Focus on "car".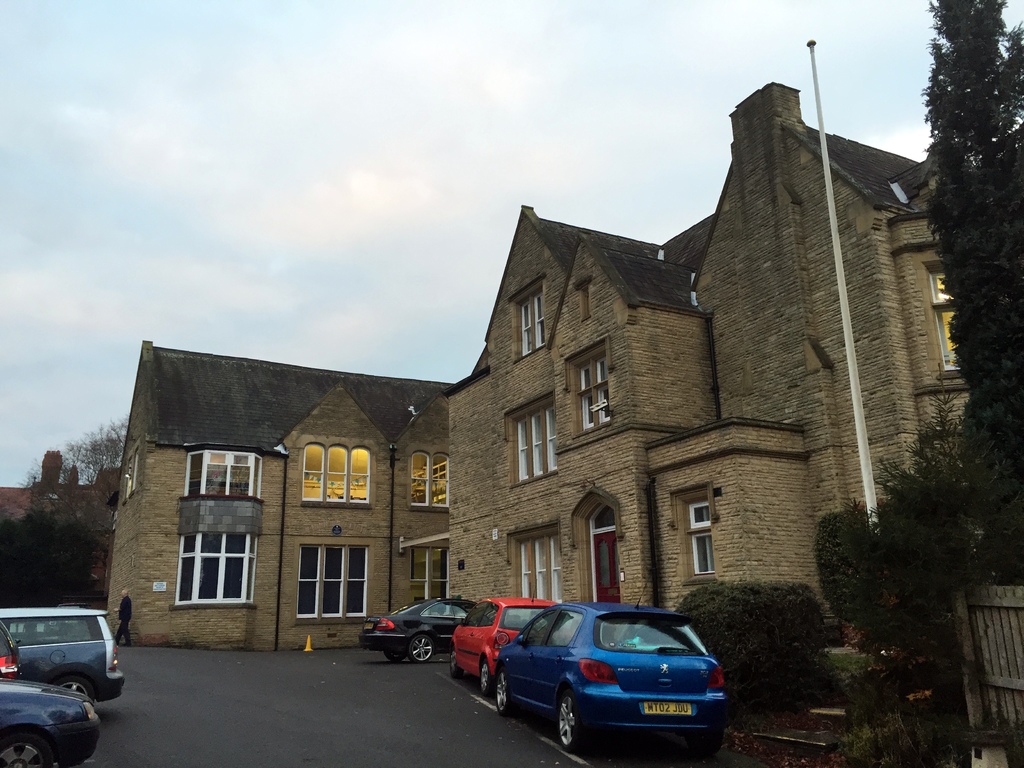
Focused at x1=0 y1=600 x2=124 y2=707.
